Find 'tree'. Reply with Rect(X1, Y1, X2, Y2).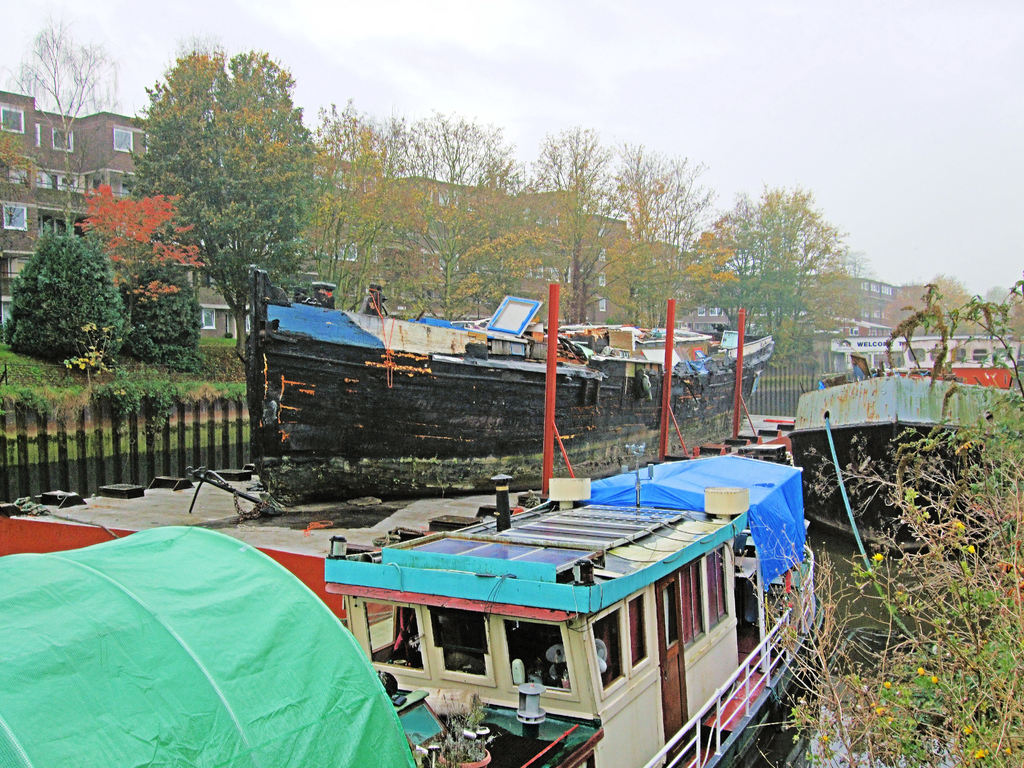
Rect(10, 15, 113, 228).
